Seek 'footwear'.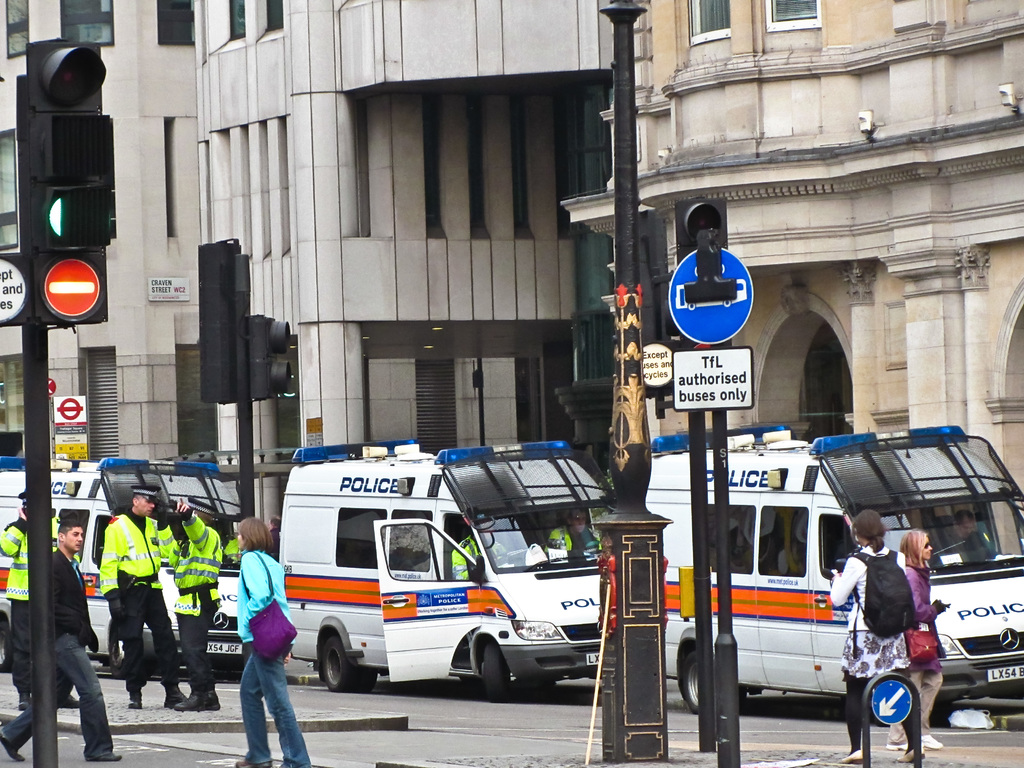
BBox(125, 694, 144, 707).
